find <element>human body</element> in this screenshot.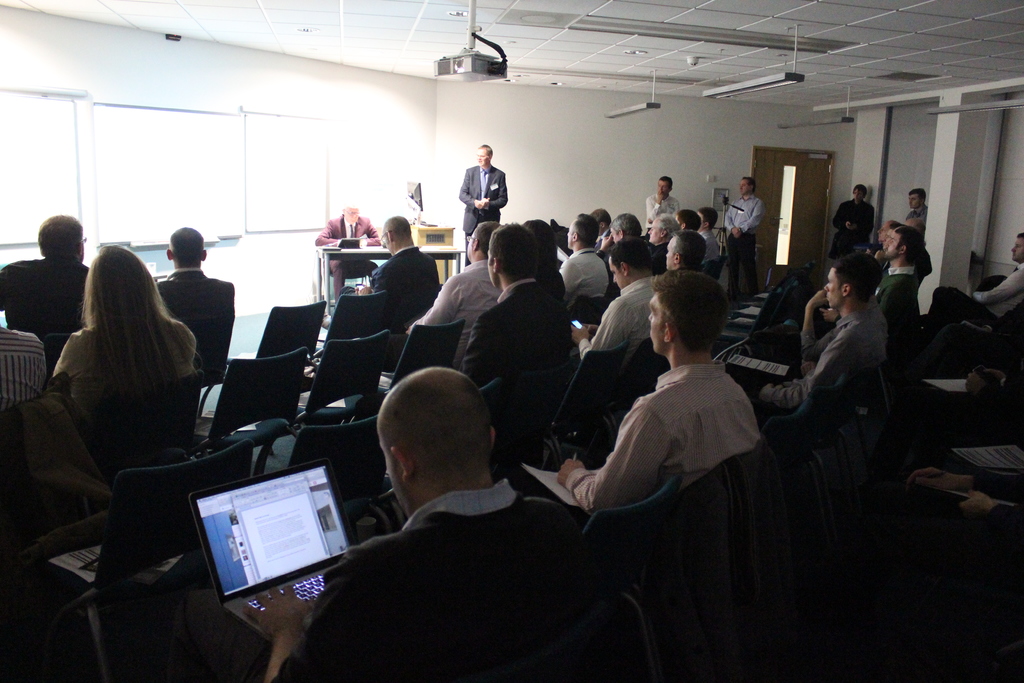
The bounding box for <element>human body</element> is 159 229 232 382.
